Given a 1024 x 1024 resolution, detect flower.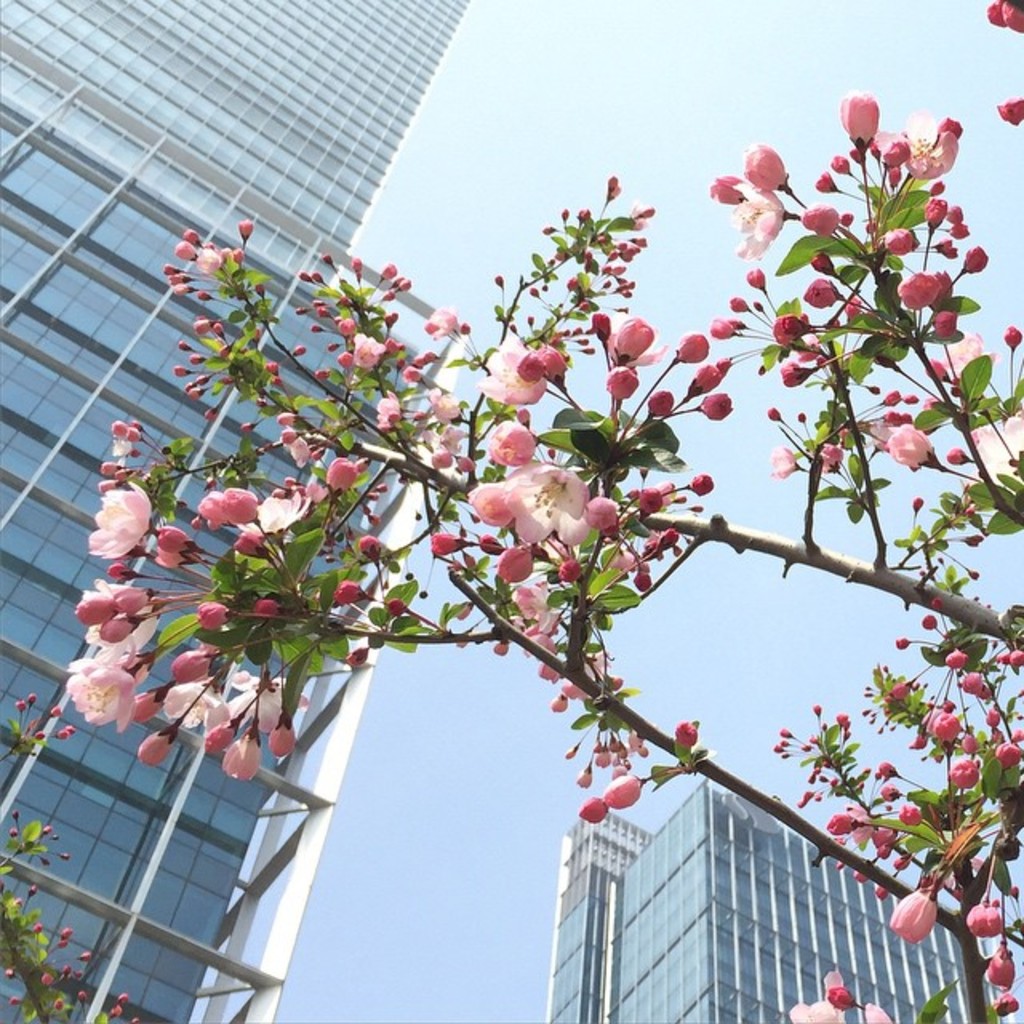
bbox=[771, 443, 794, 477].
